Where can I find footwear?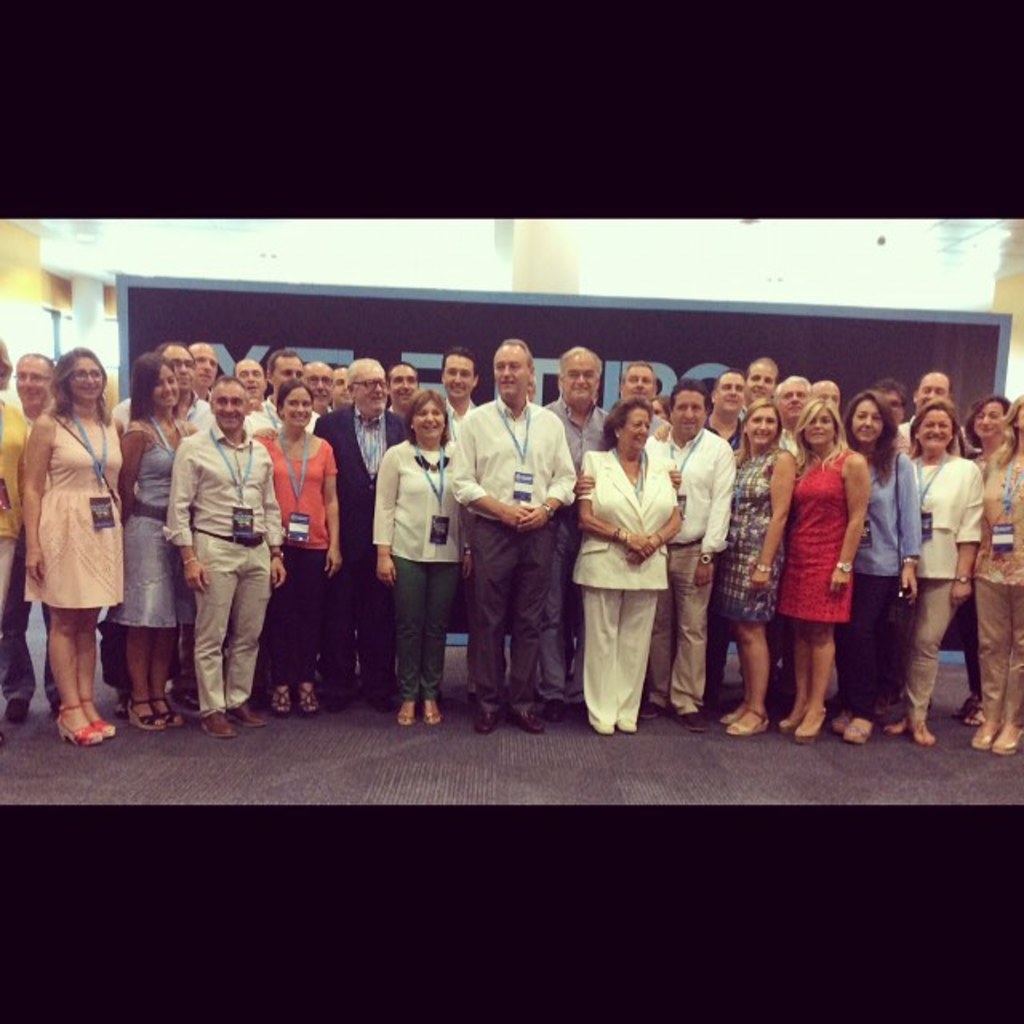
You can find it at select_region(240, 706, 258, 720).
